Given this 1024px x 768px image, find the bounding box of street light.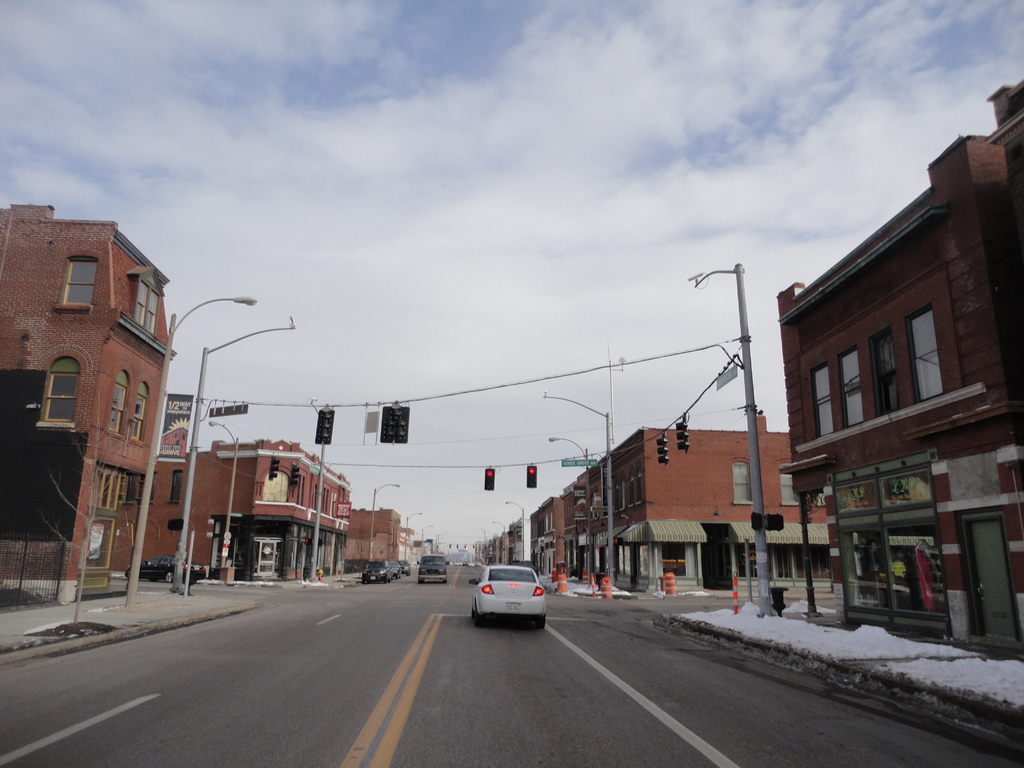
197/419/241/576.
